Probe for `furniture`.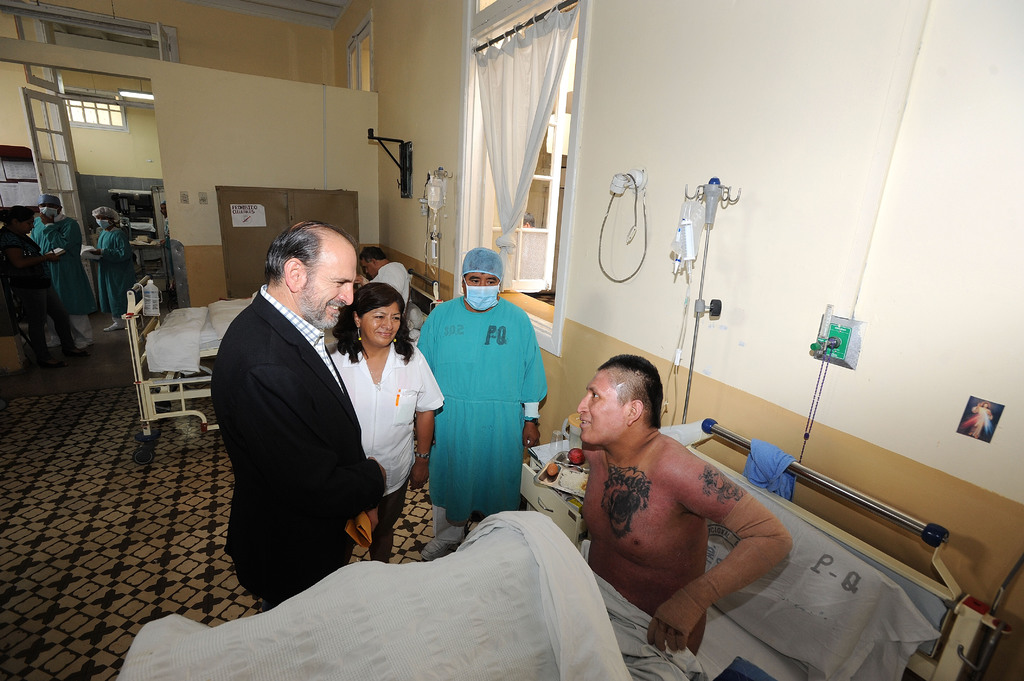
Probe result: left=118, top=272, right=447, bottom=460.
